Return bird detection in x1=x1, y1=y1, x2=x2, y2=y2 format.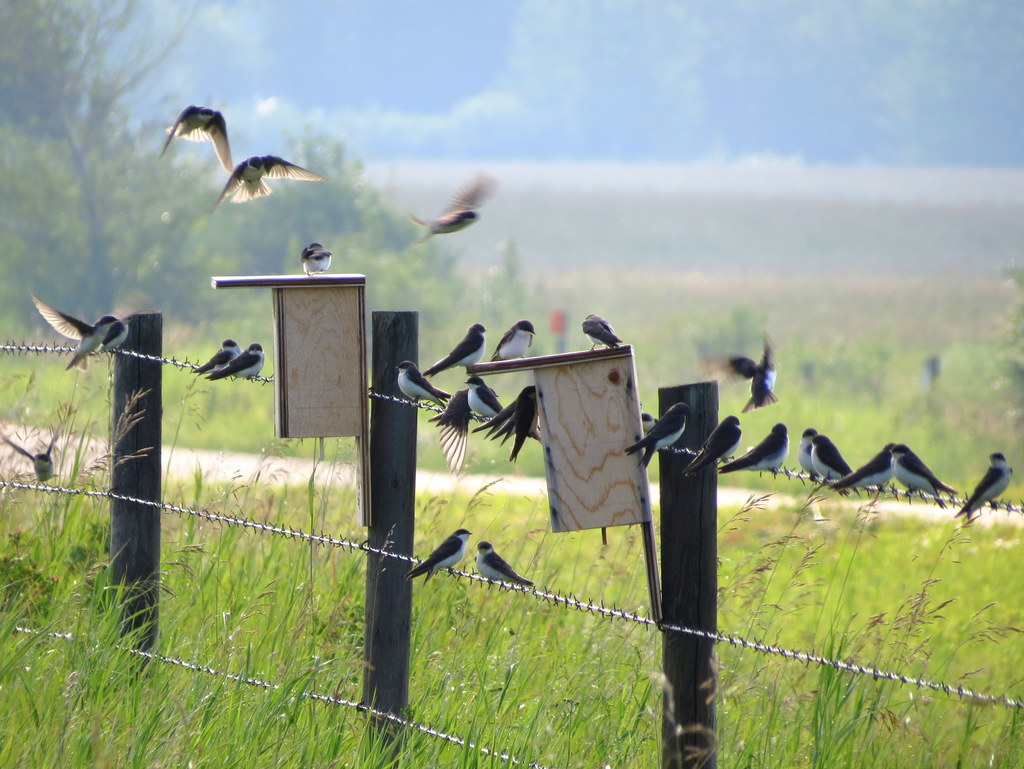
x1=488, y1=317, x2=534, y2=363.
